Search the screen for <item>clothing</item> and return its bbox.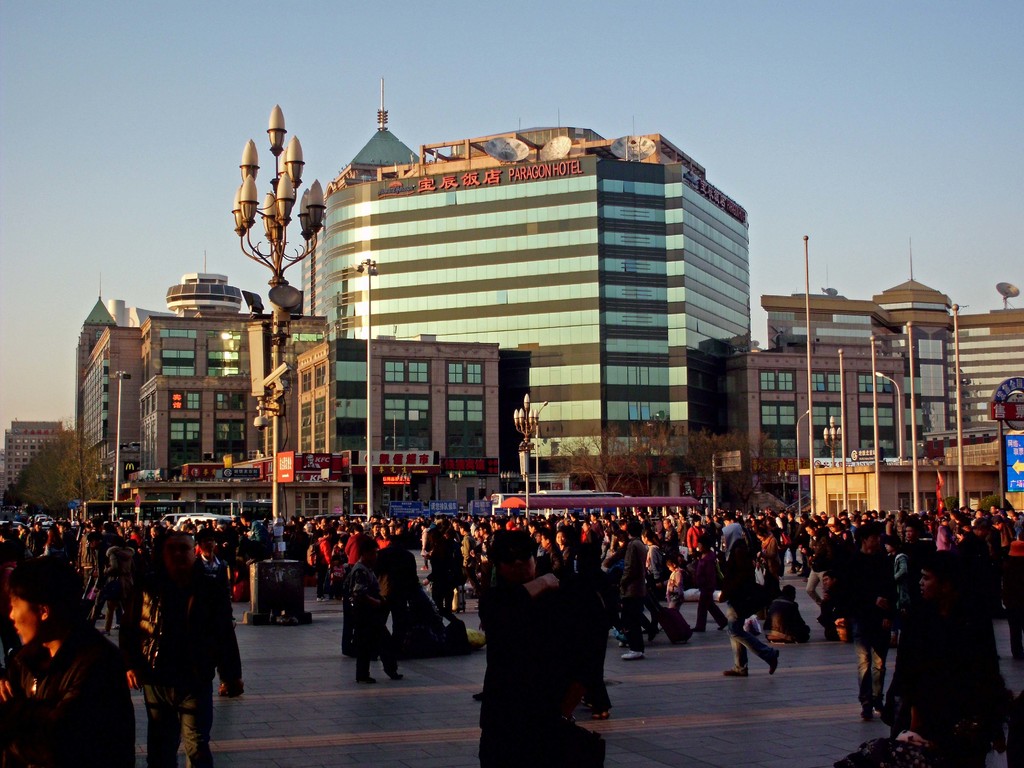
Found: [883,590,1001,767].
